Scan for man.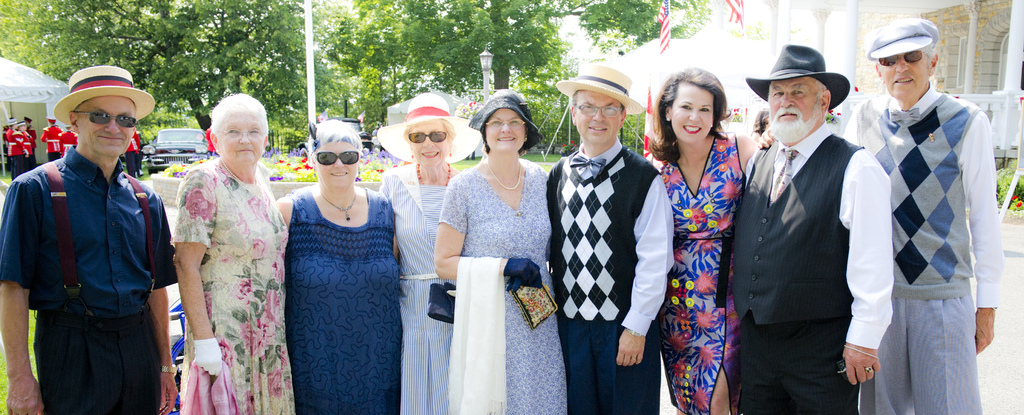
Scan result: 724, 42, 893, 414.
